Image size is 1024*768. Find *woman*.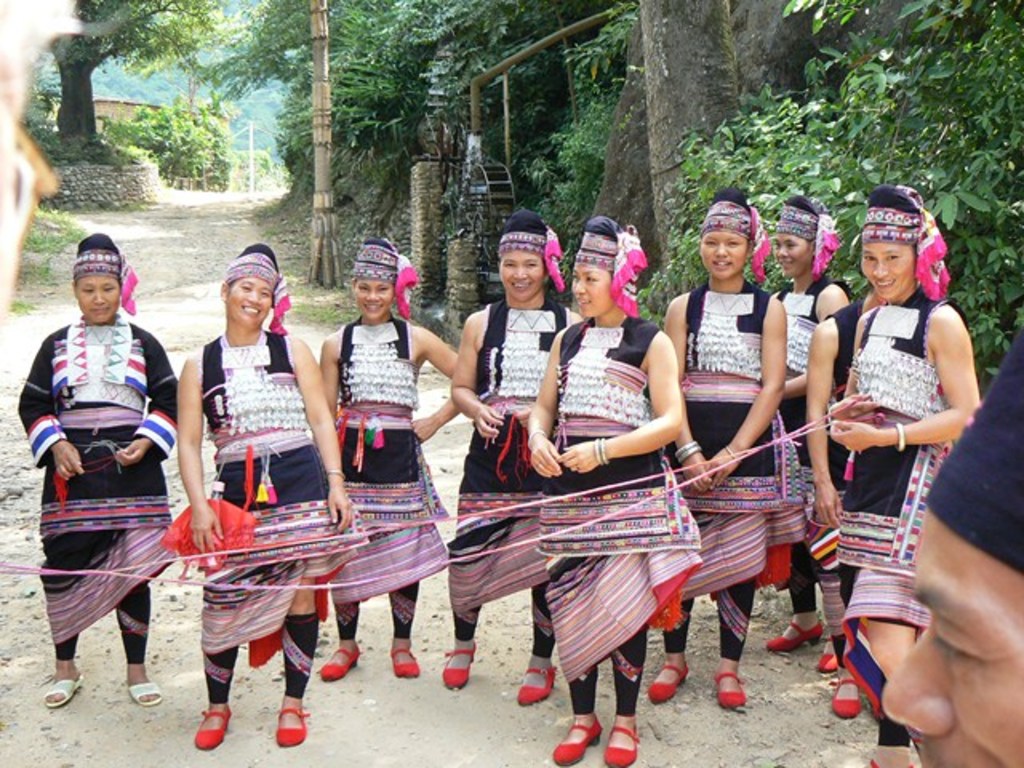
bbox=(190, 243, 355, 750).
